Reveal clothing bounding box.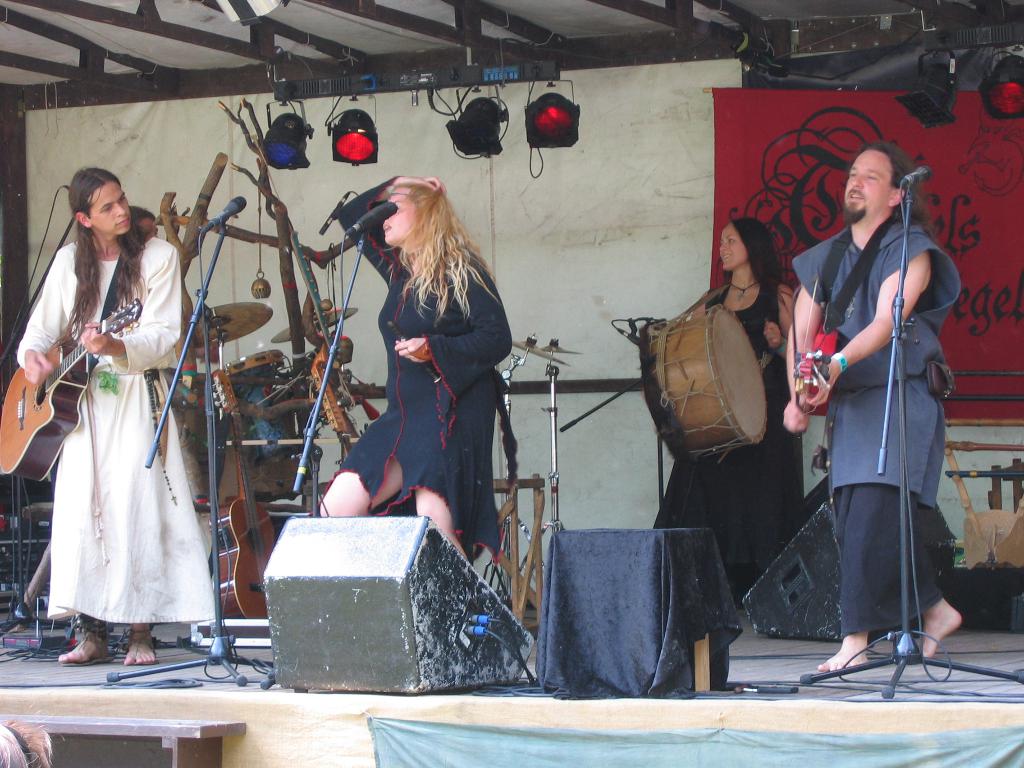
Revealed: x1=653 y1=289 x2=808 y2=600.
